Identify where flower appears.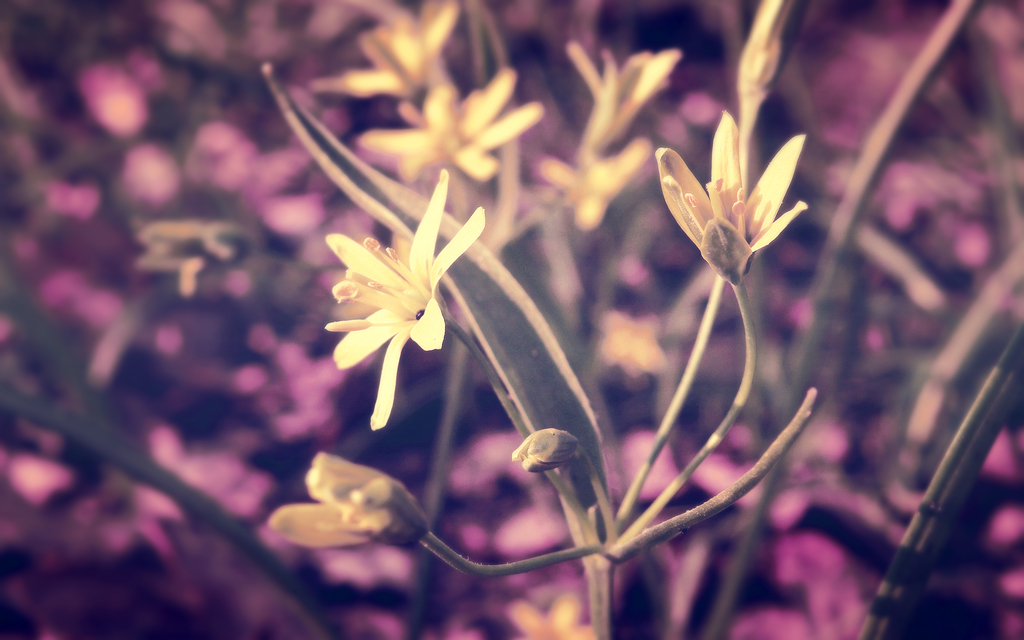
Appears at 352 64 546 184.
